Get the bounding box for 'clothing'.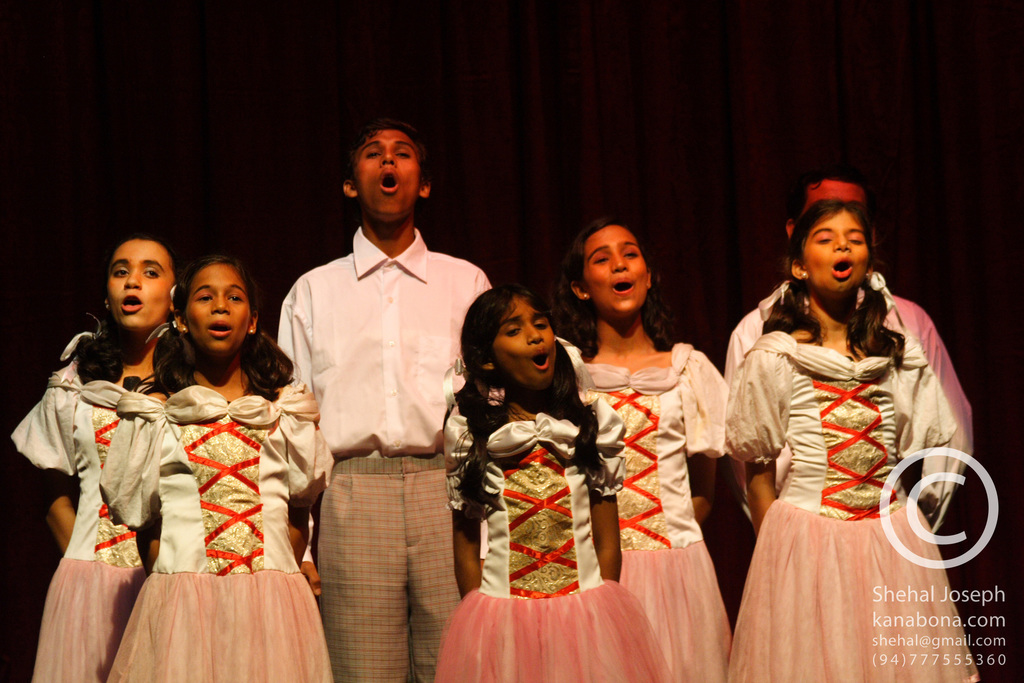
locate(148, 288, 179, 339).
